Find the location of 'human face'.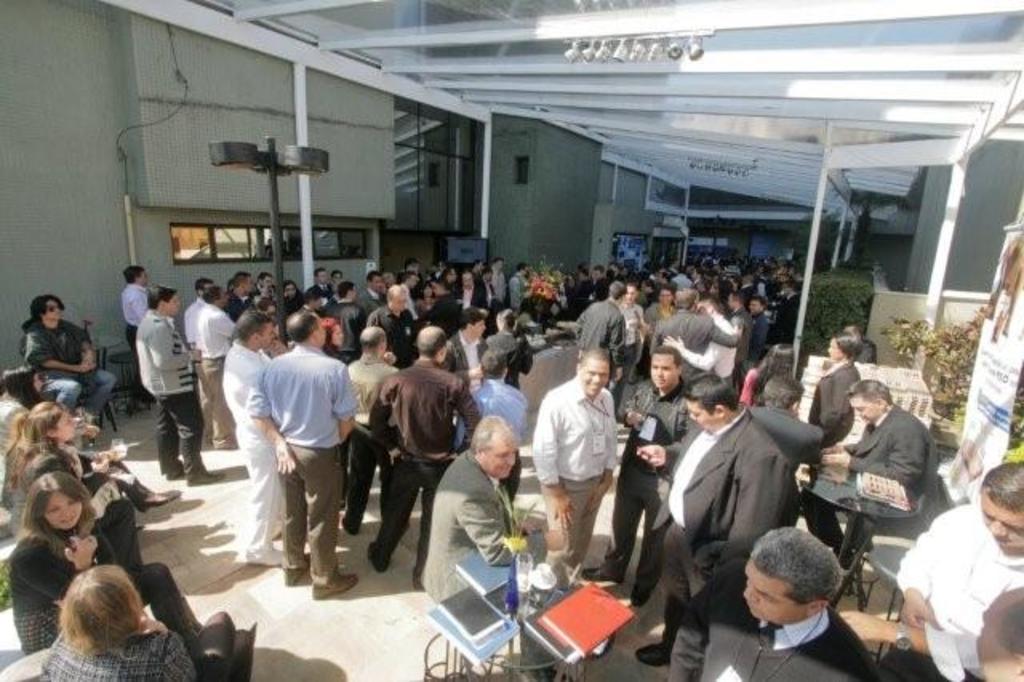
Location: (x1=646, y1=352, x2=683, y2=394).
